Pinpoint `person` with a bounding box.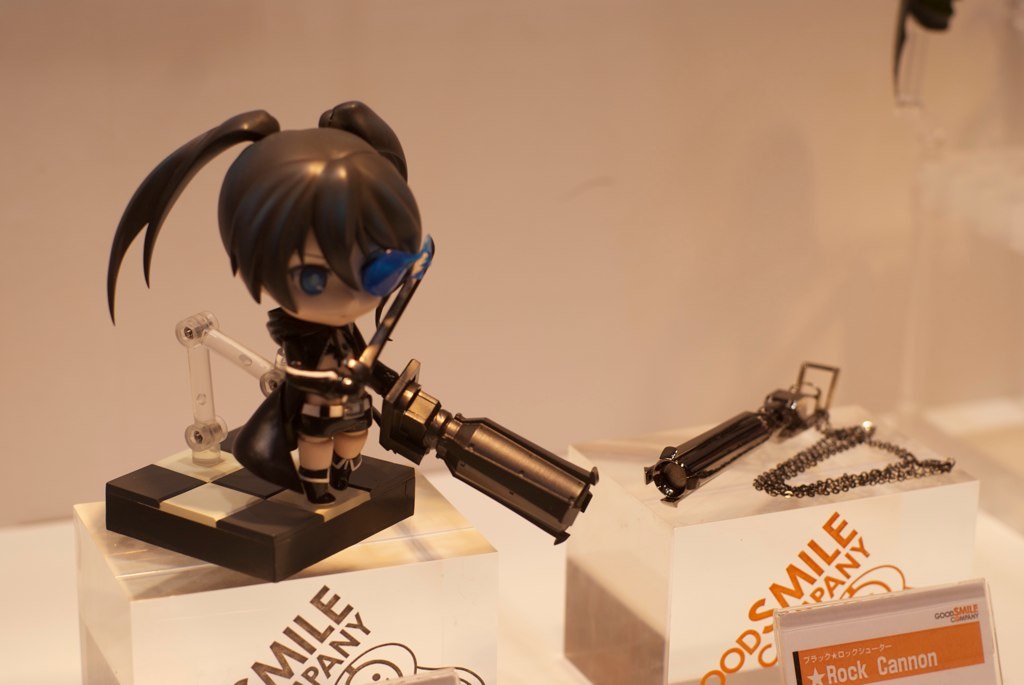
x1=100, y1=95, x2=429, y2=519.
